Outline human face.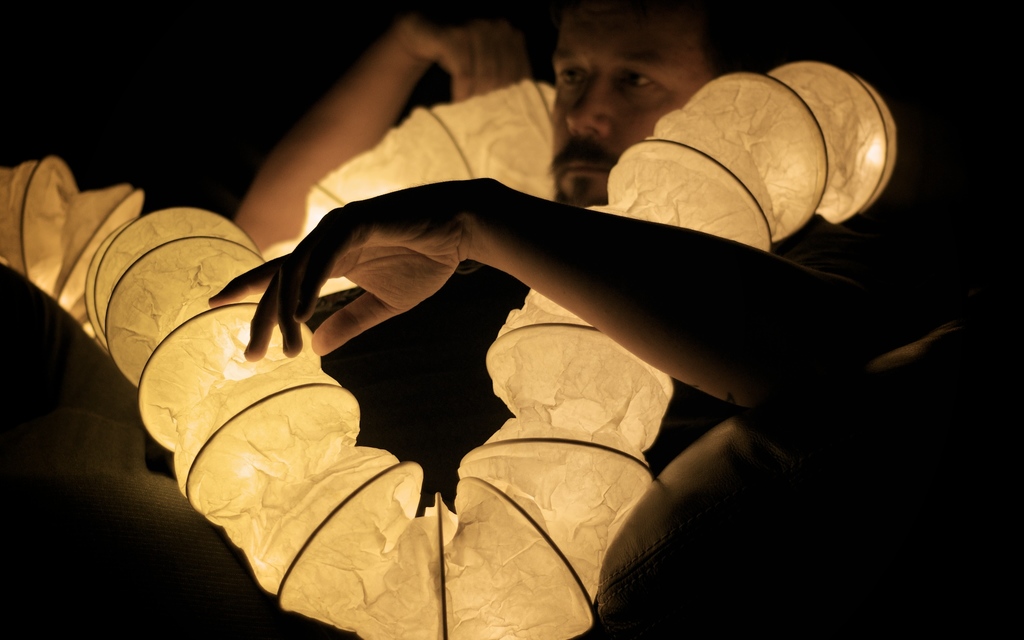
Outline: box(552, 10, 706, 213).
